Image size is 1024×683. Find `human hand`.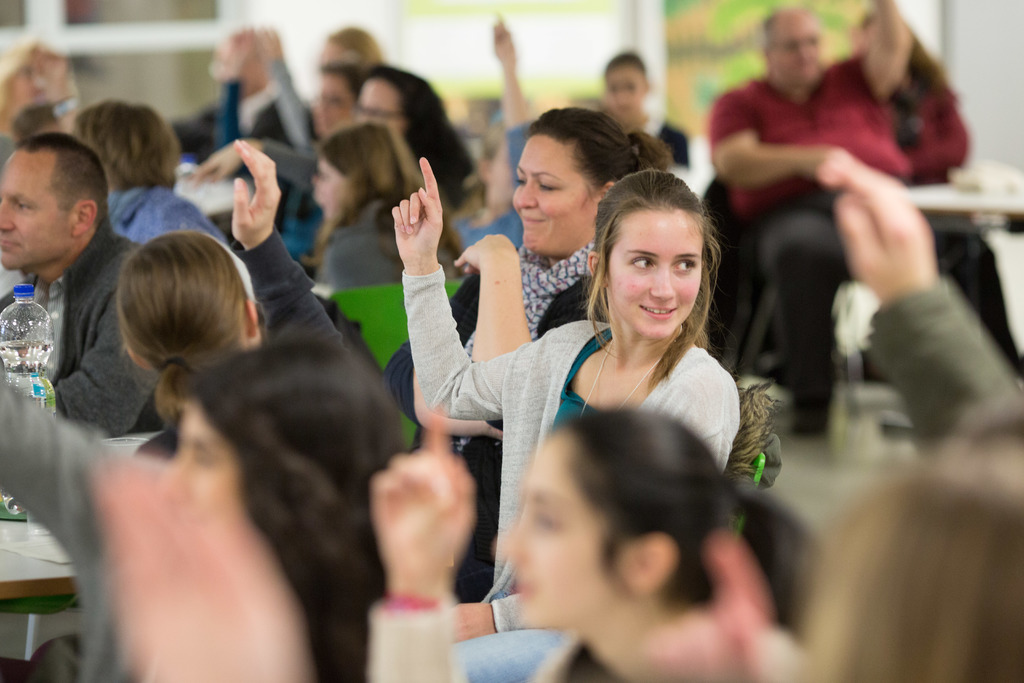
(x1=495, y1=18, x2=516, y2=63).
